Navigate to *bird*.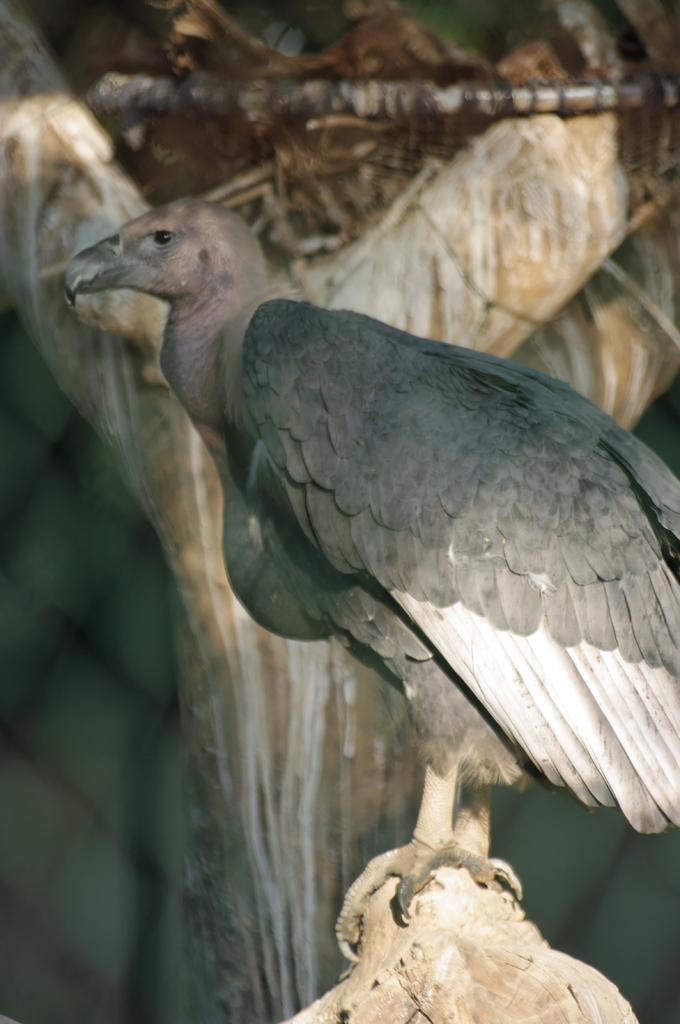
Navigation target: x1=39 y1=172 x2=679 y2=1007.
